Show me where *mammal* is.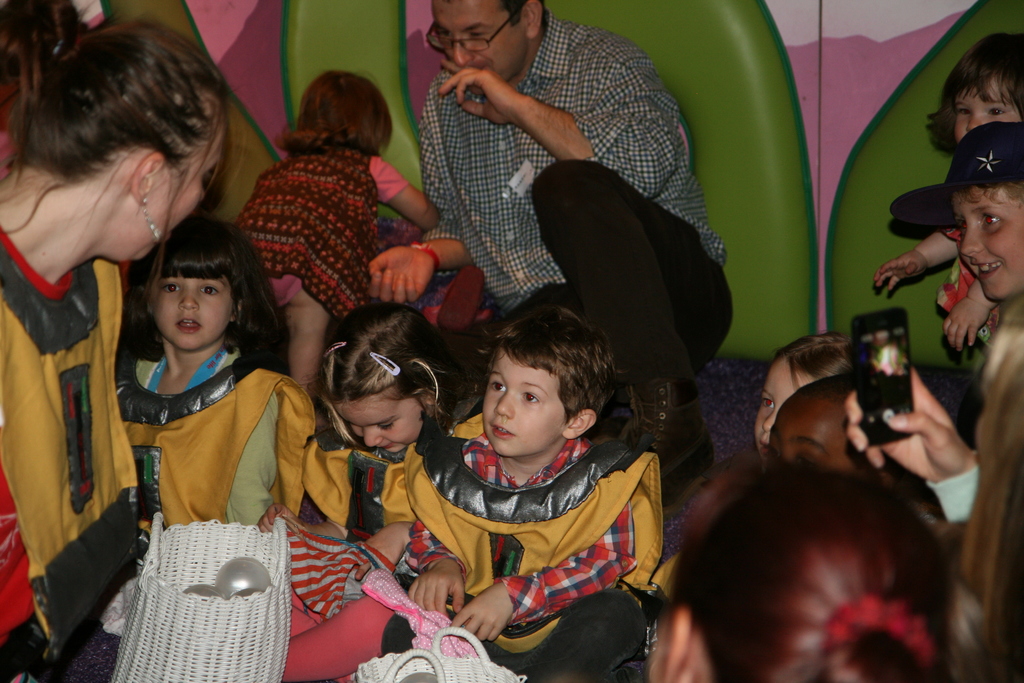
*mammal* is at [891, 117, 1023, 300].
